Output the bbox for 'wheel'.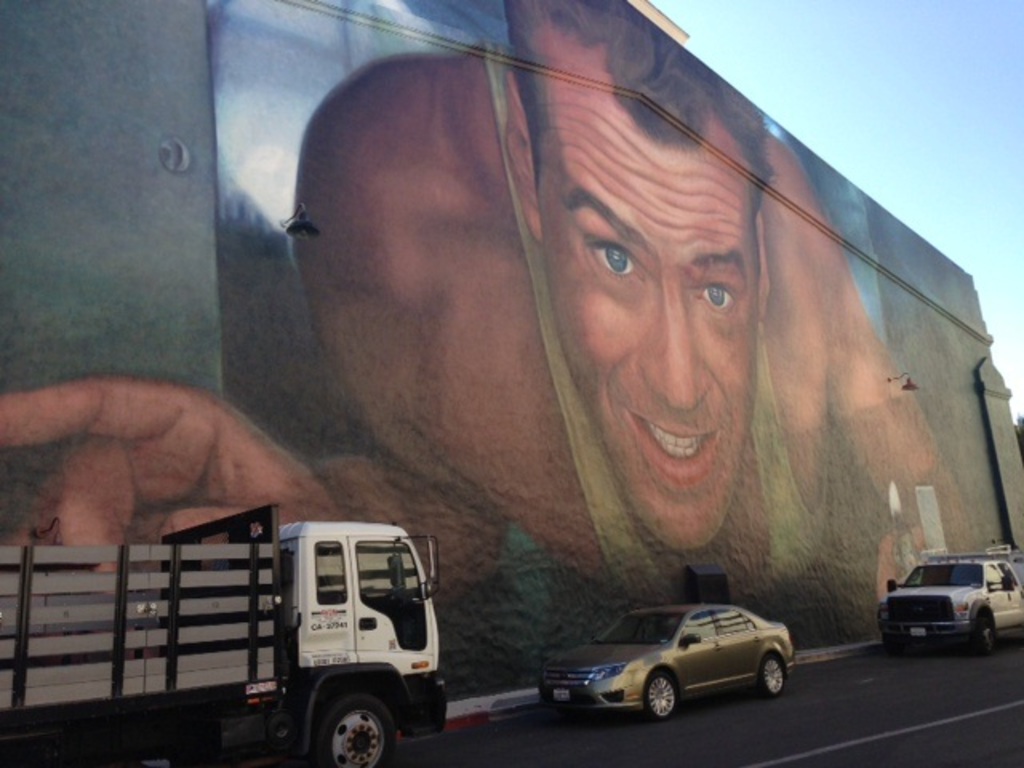
bbox=[755, 645, 790, 698].
